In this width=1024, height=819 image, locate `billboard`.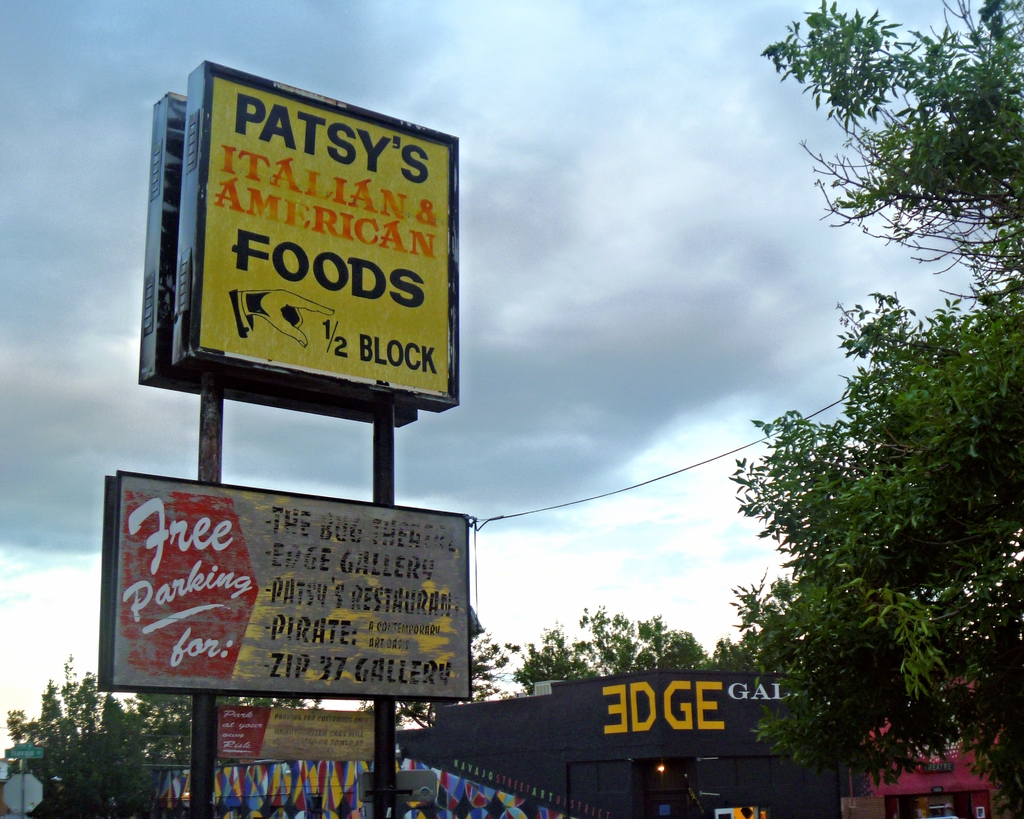
Bounding box: <region>198, 98, 452, 399</region>.
